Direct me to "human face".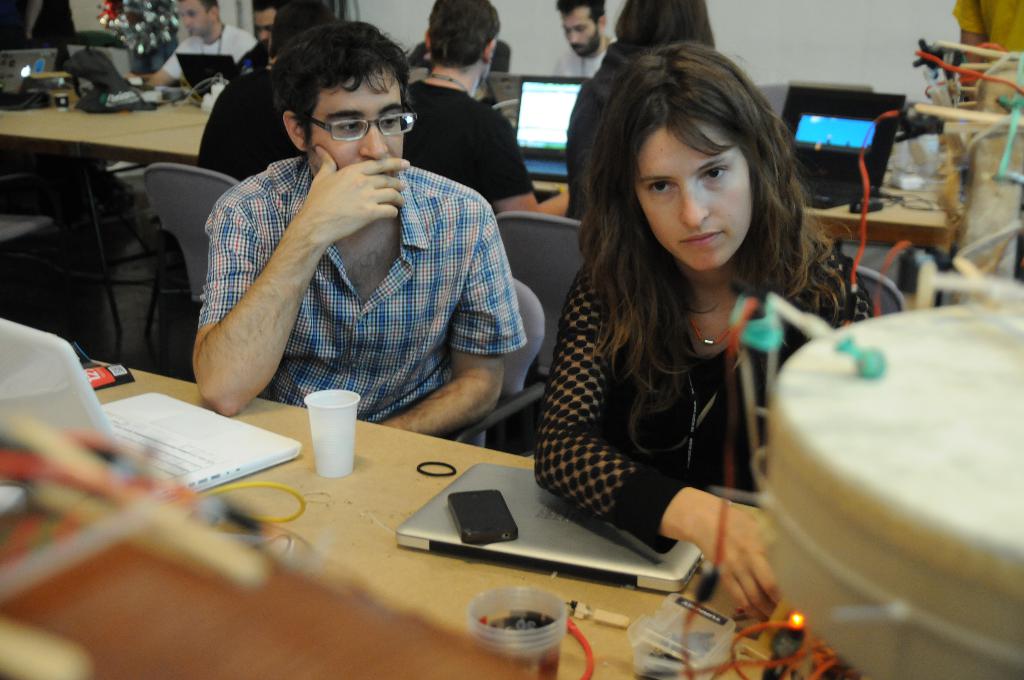
Direction: x1=307 y1=68 x2=404 y2=178.
